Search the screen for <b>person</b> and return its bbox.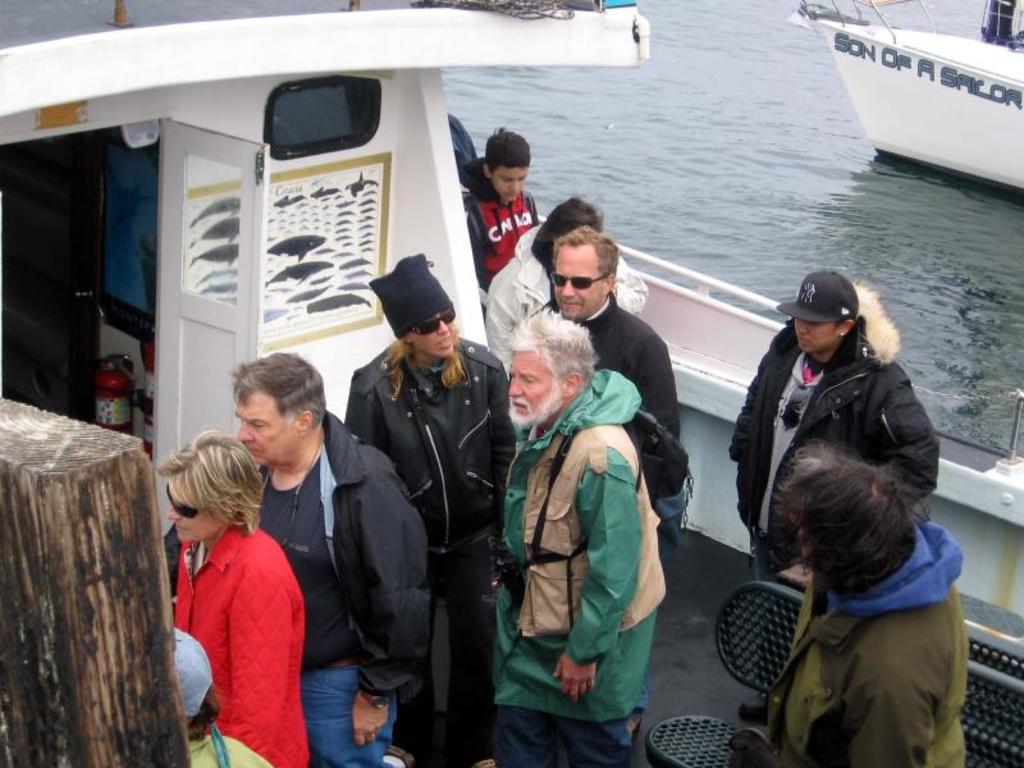
Found: left=535, top=224, right=687, bottom=585.
